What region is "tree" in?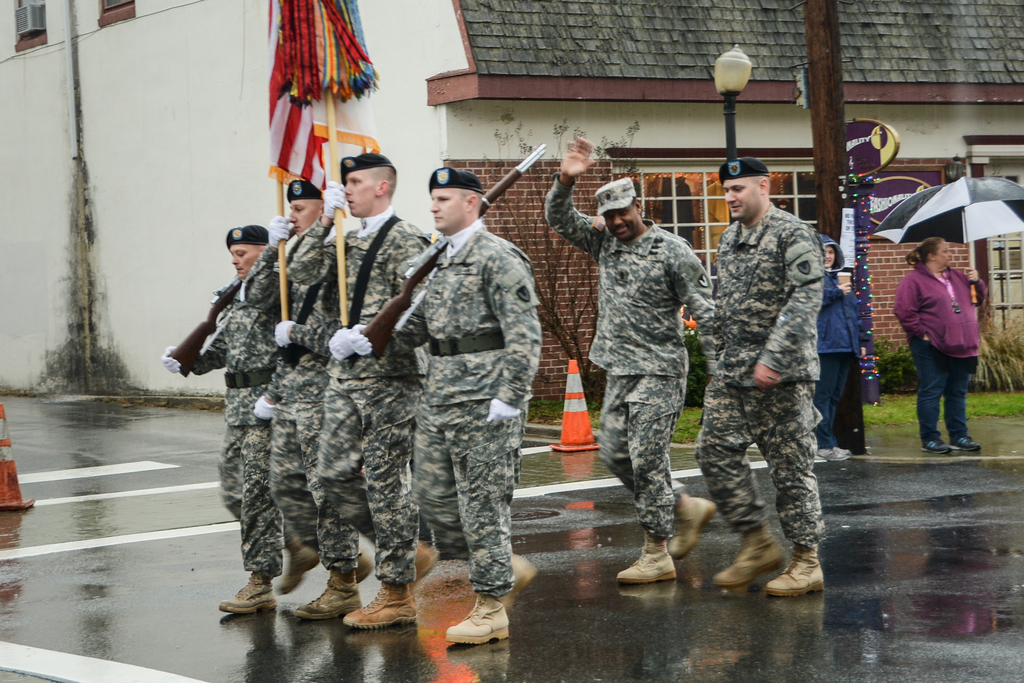
<box>469,111,638,407</box>.
